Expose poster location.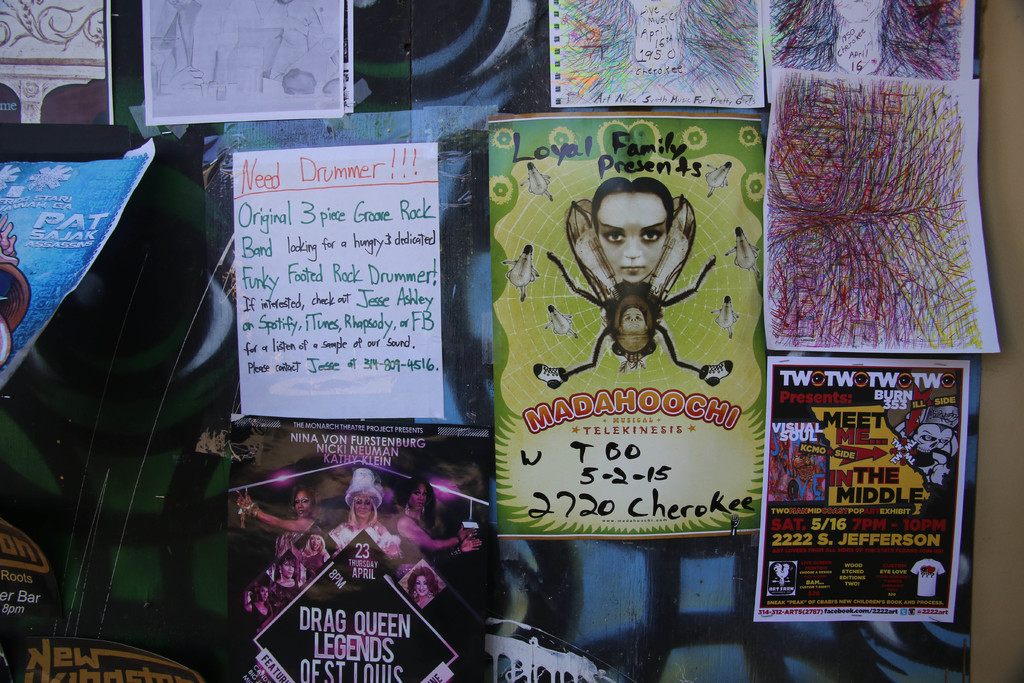
Exposed at box(770, 0, 976, 100).
